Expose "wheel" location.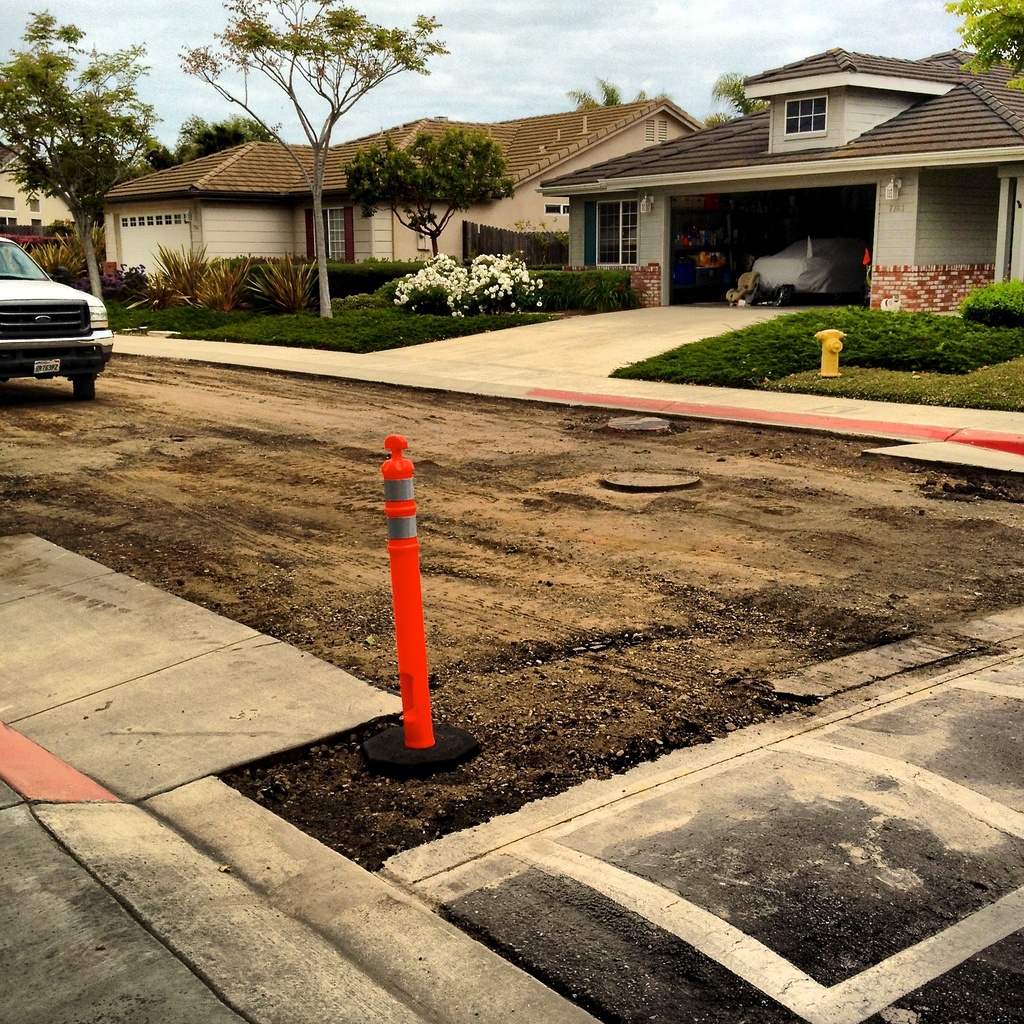
Exposed at {"x1": 70, "y1": 374, "x2": 96, "y2": 401}.
